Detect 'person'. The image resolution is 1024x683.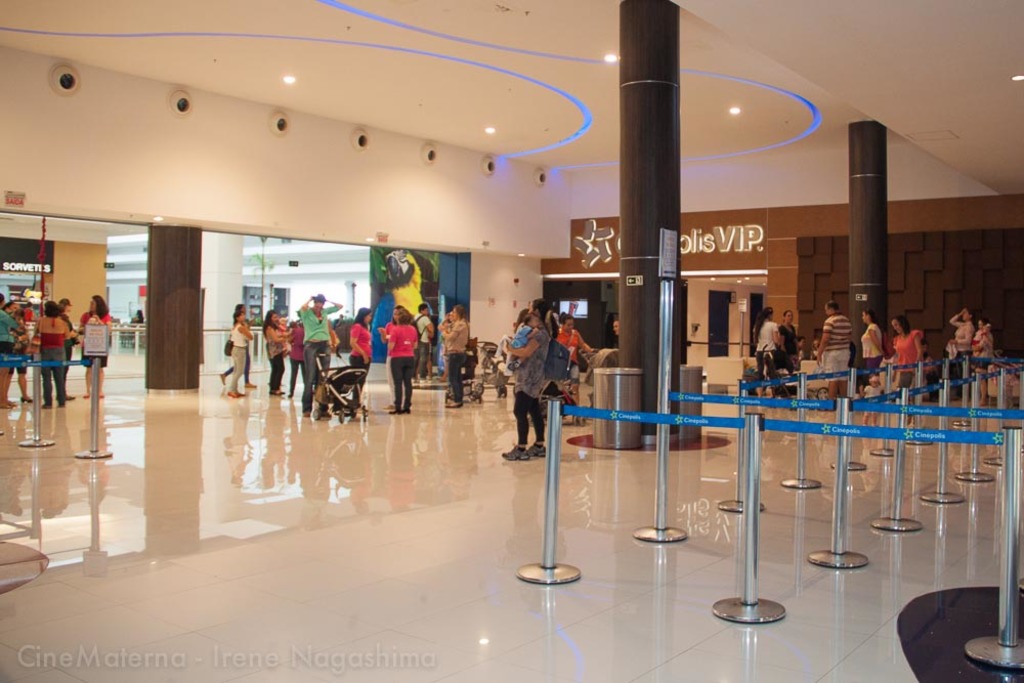
BBox(951, 302, 974, 361).
